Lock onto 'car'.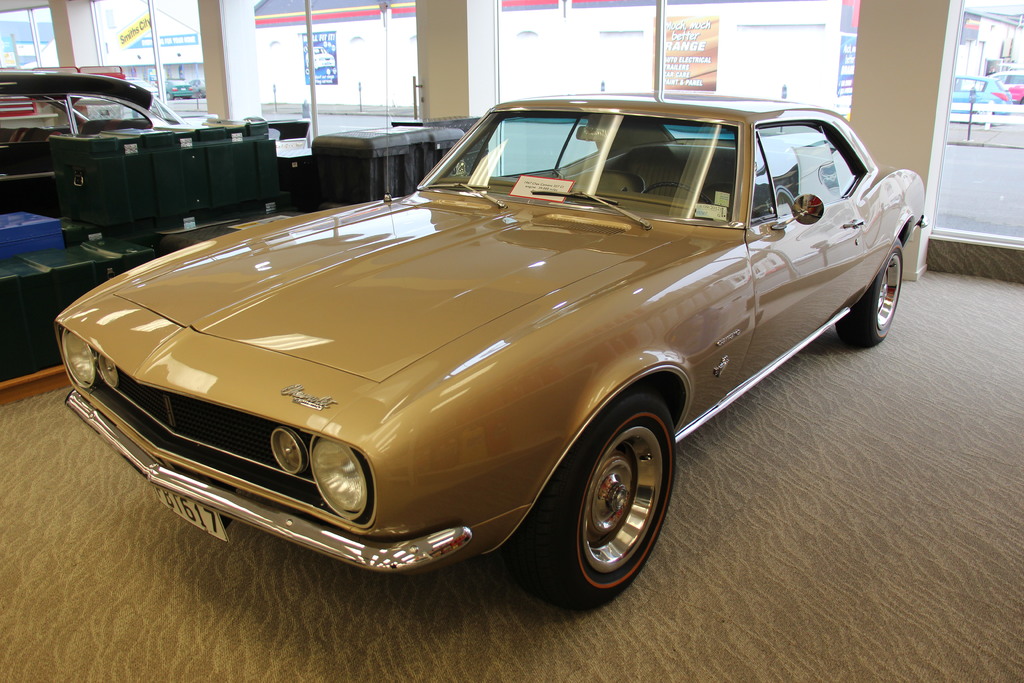
Locked: <bbox>948, 76, 1010, 124</bbox>.
